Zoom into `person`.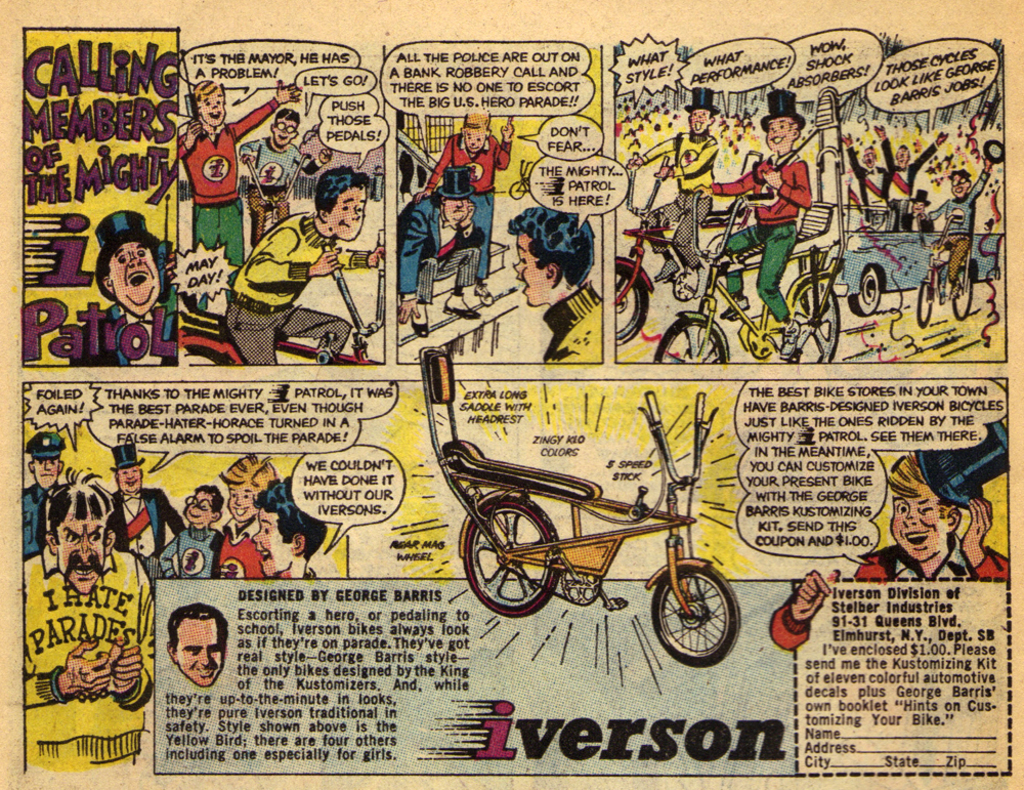
Zoom target: <bbox>20, 420, 71, 558</bbox>.
